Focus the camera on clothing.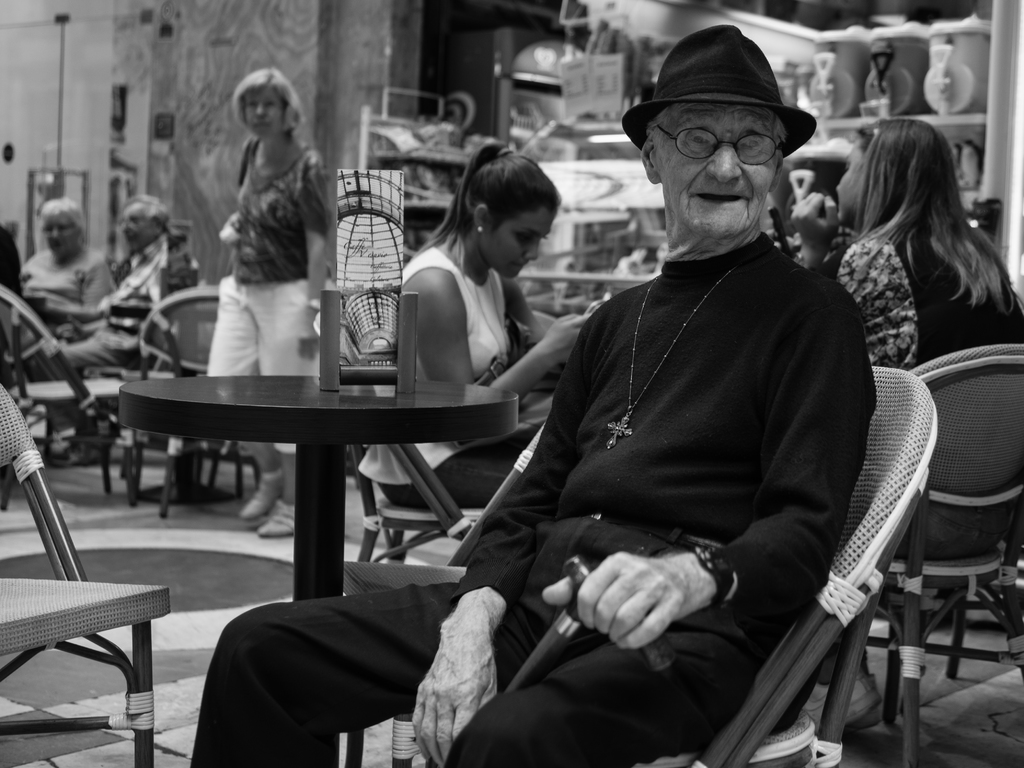
Focus region: detection(207, 135, 331, 449).
